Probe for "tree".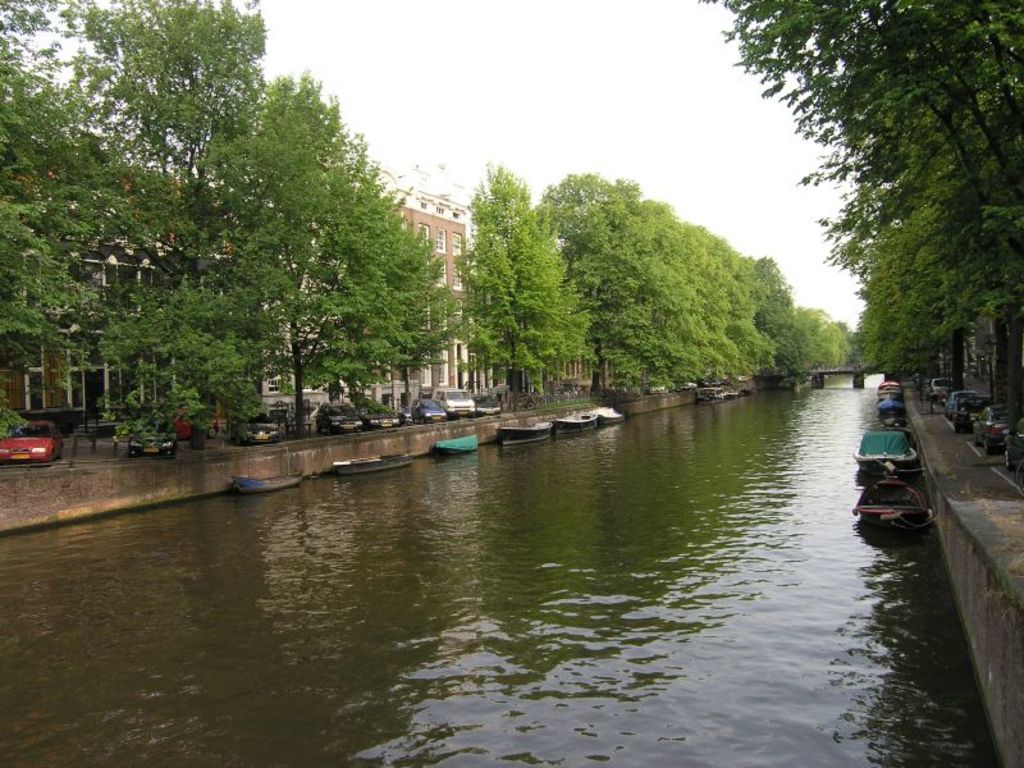
Probe result: 76 0 238 454.
